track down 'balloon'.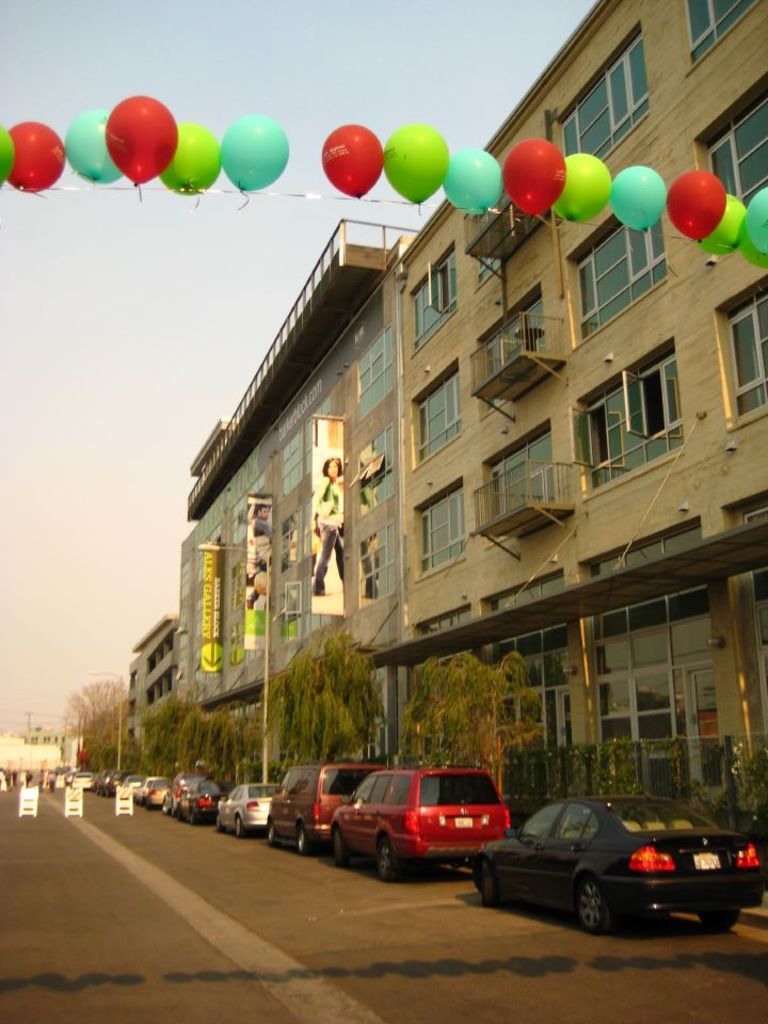
Tracked to (324,123,380,195).
